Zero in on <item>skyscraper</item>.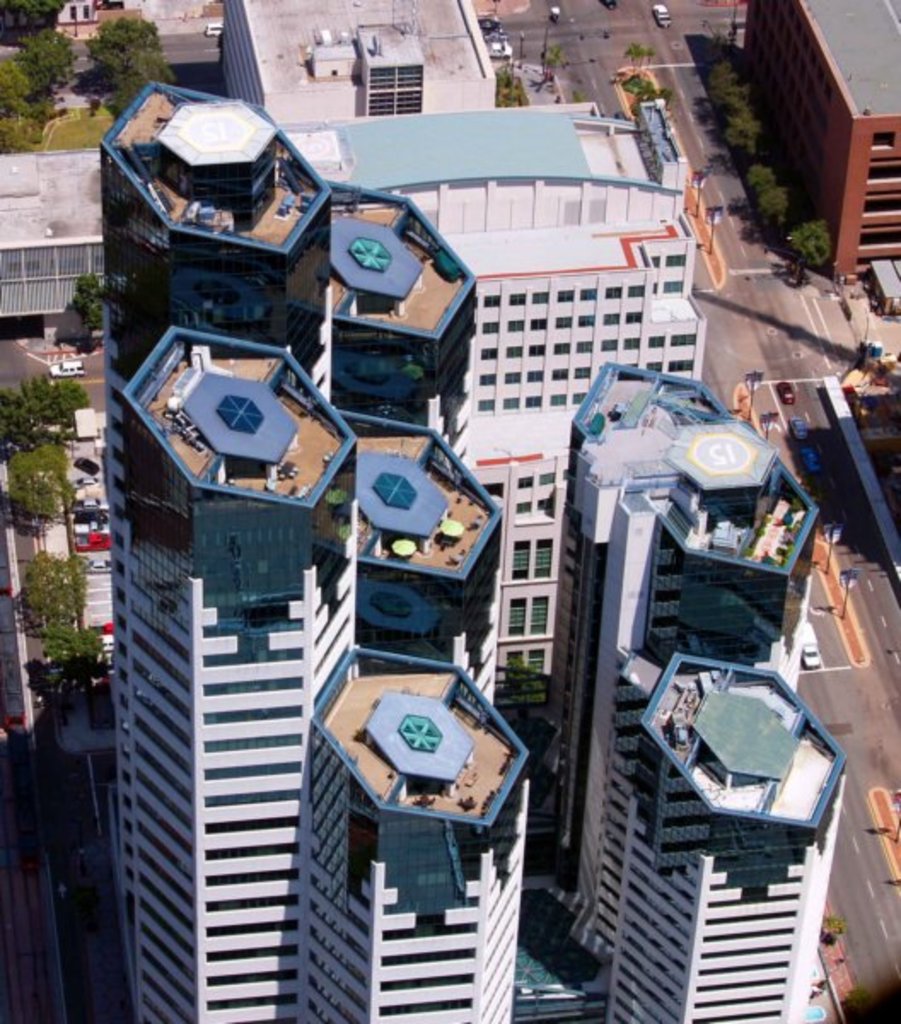
Zeroed in: pyautogui.locateOnScreen(106, 341, 333, 1022).
